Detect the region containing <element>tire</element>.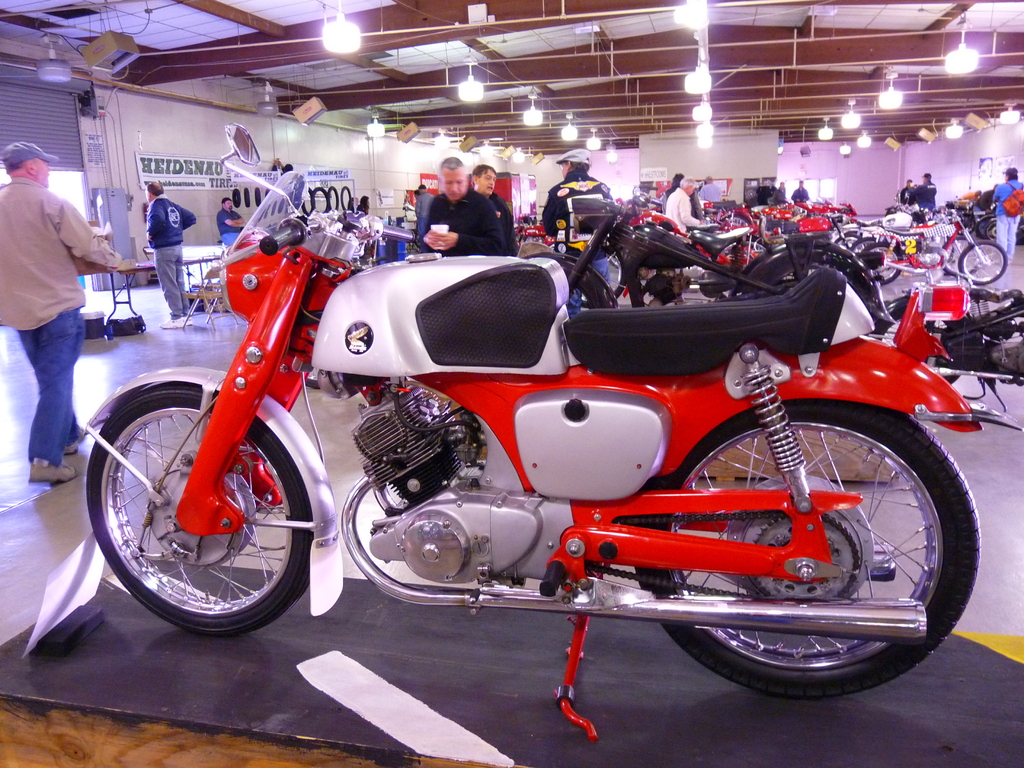
(left=852, top=237, right=899, bottom=269).
